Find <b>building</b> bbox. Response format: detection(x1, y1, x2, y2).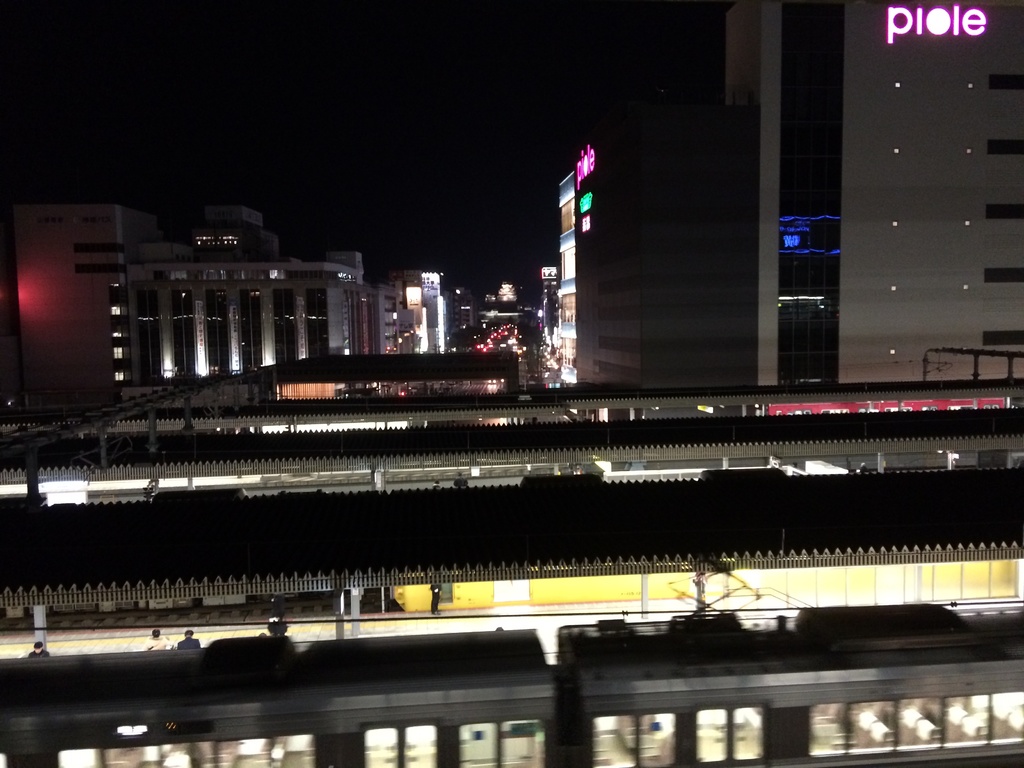
detection(557, 170, 581, 385).
